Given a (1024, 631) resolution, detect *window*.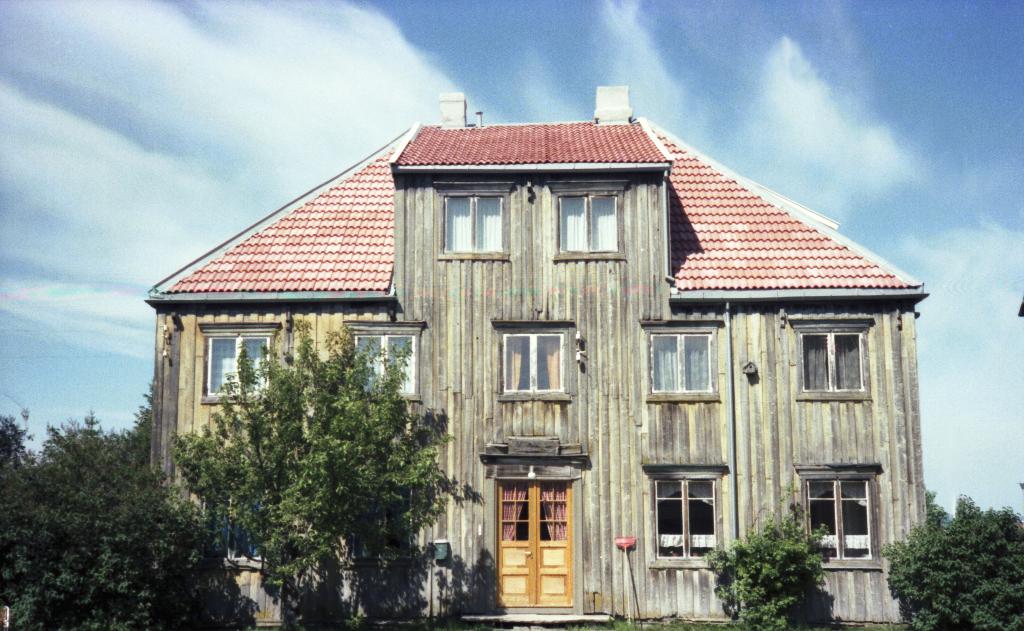
547 176 627 260.
